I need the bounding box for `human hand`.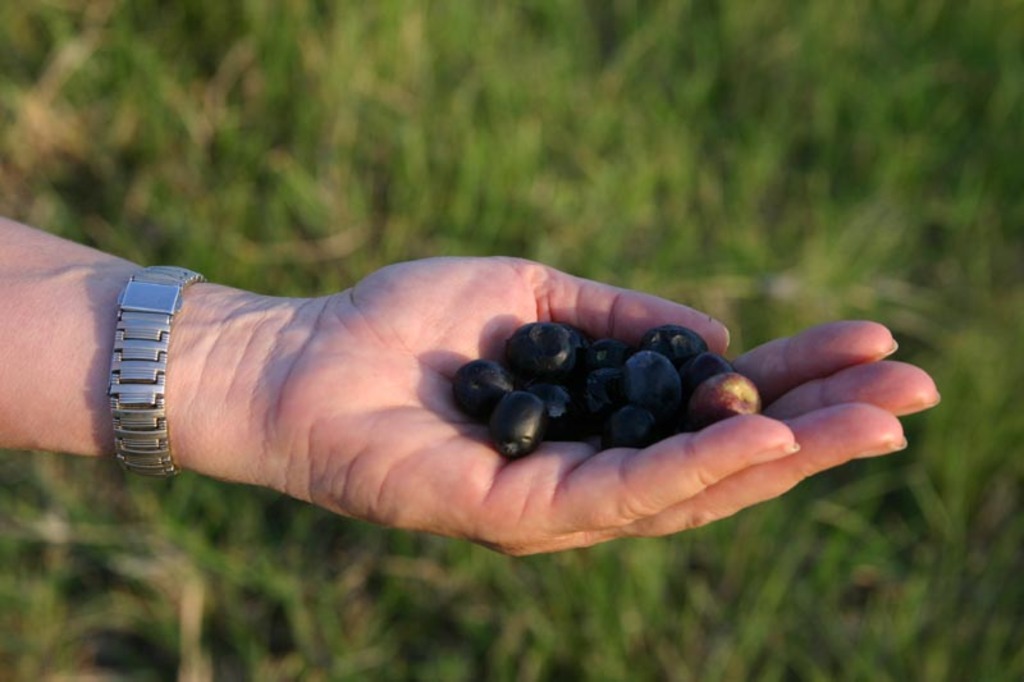
Here it is: 110:225:945:536.
